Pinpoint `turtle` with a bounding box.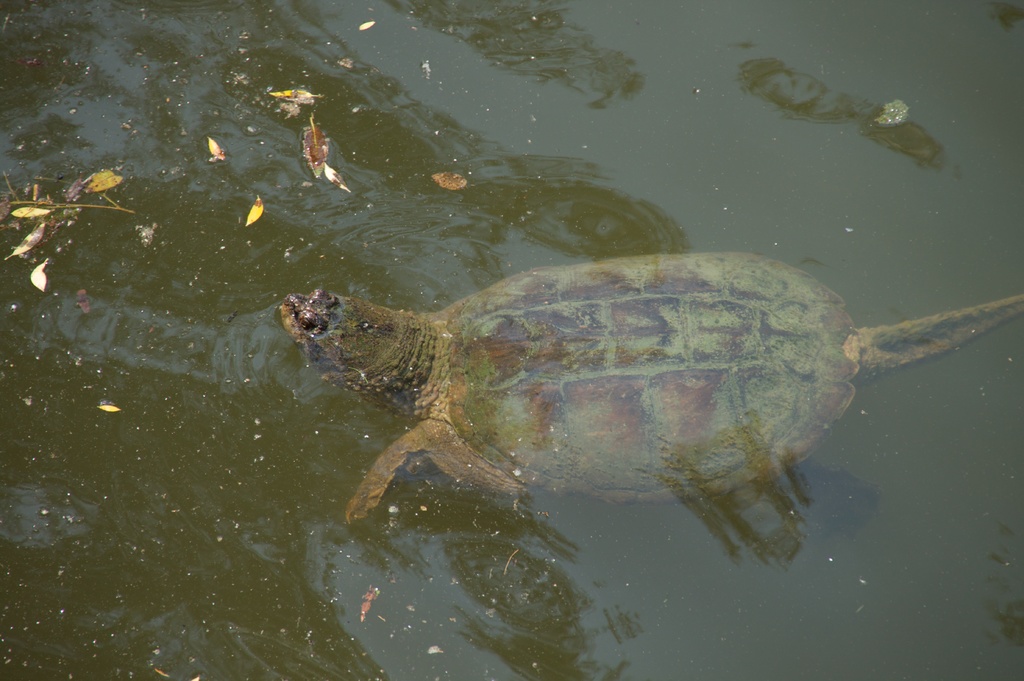
279,251,1023,525.
